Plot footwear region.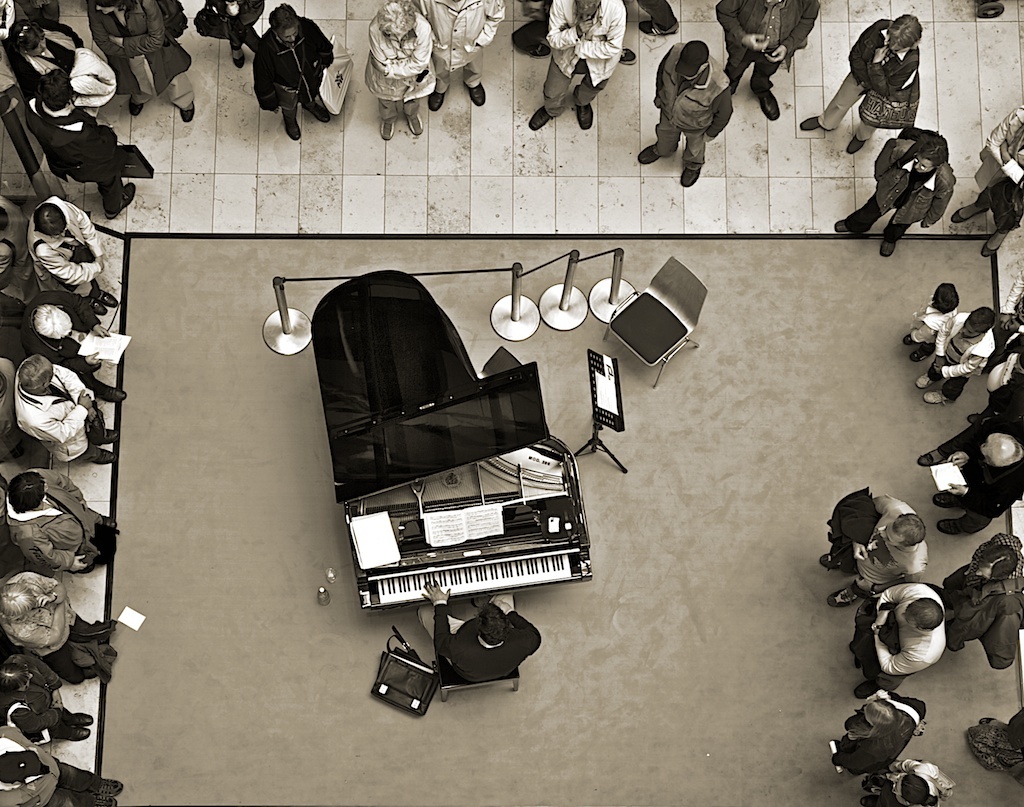
Plotted at region(978, 230, 1004, 264).
